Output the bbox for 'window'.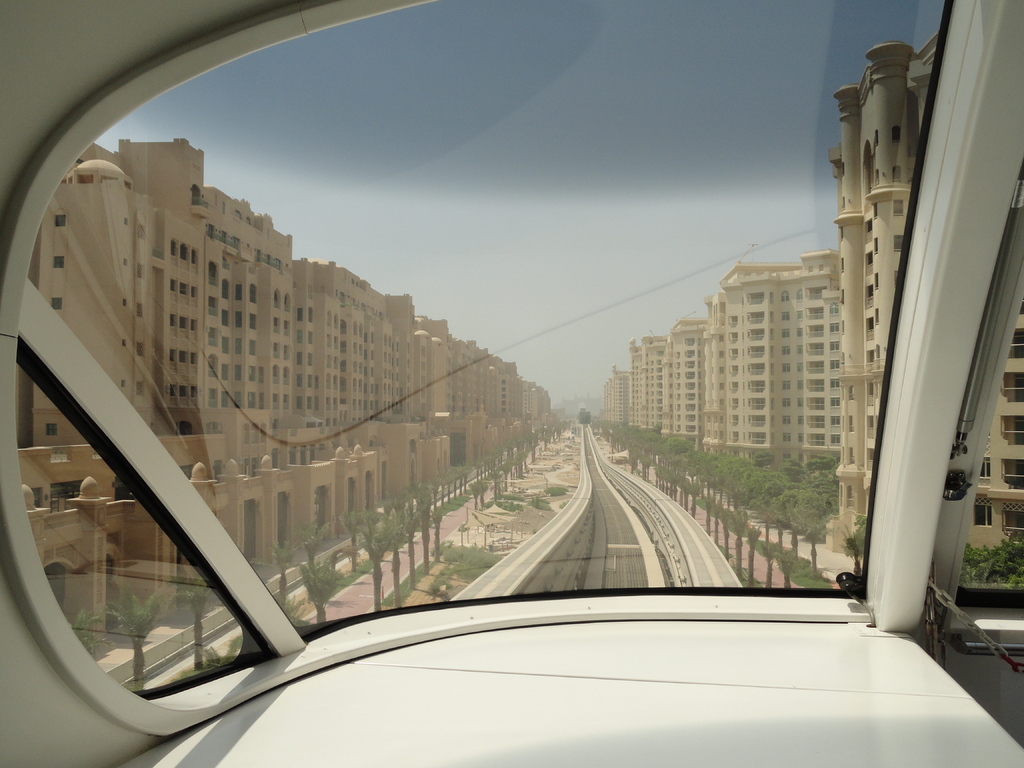
Rect(47, 422, 58, 437).
